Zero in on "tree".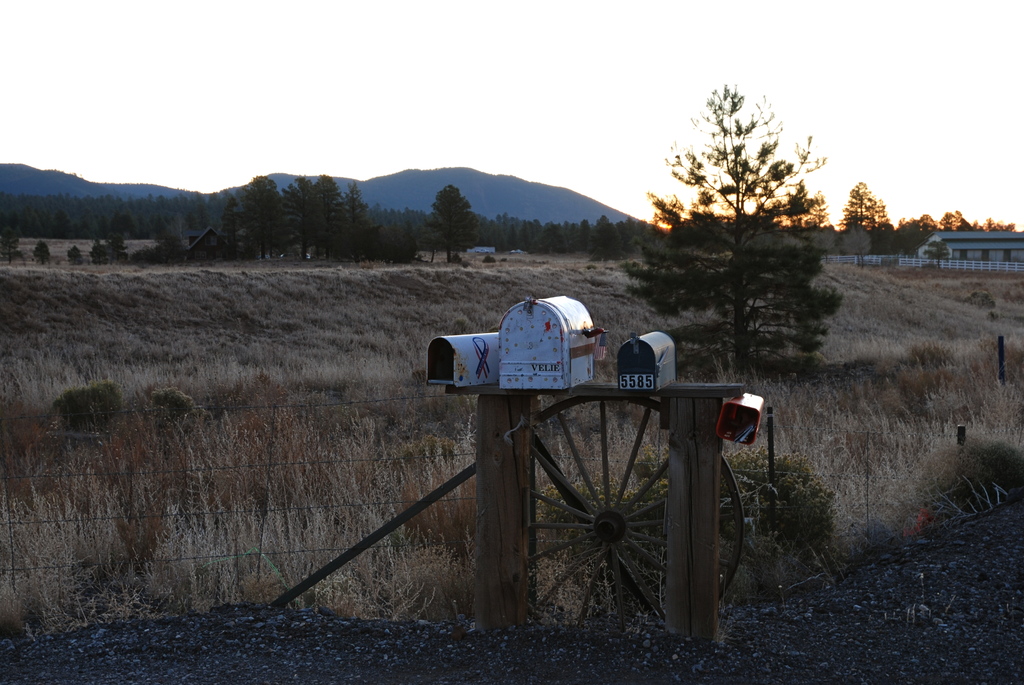
Zeroed in: {"x1": 422, "y1": 182, "x2": 480, "y2": 265}.
